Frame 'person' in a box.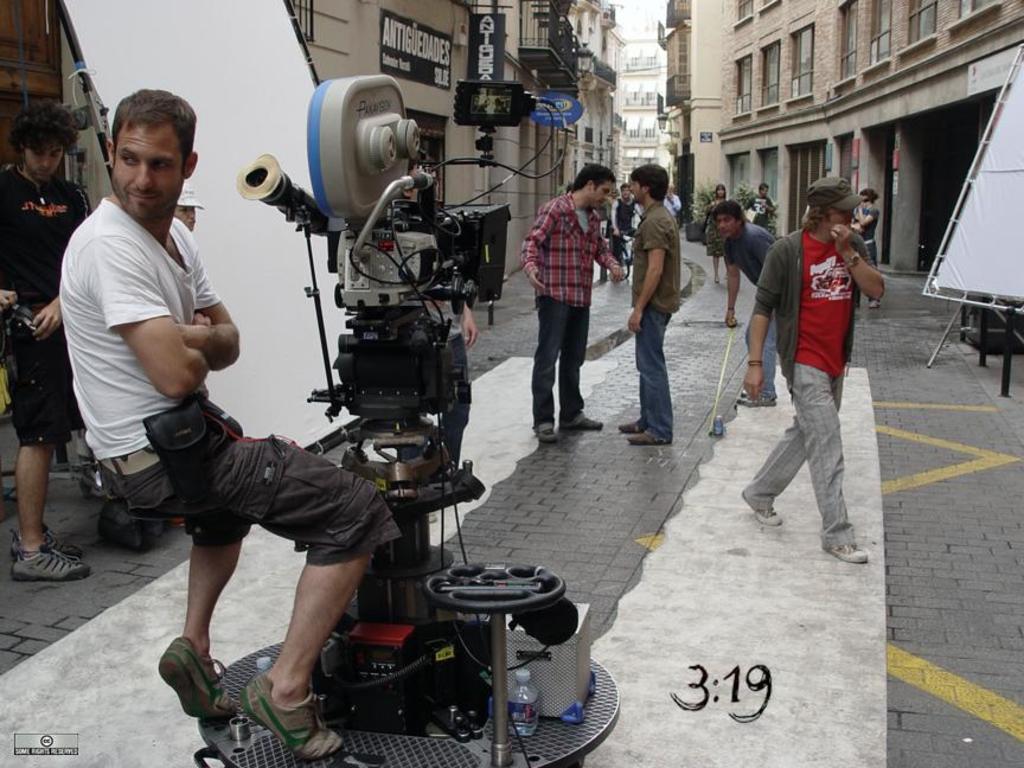
[left=703, top=183, right=731, bottom=288].
